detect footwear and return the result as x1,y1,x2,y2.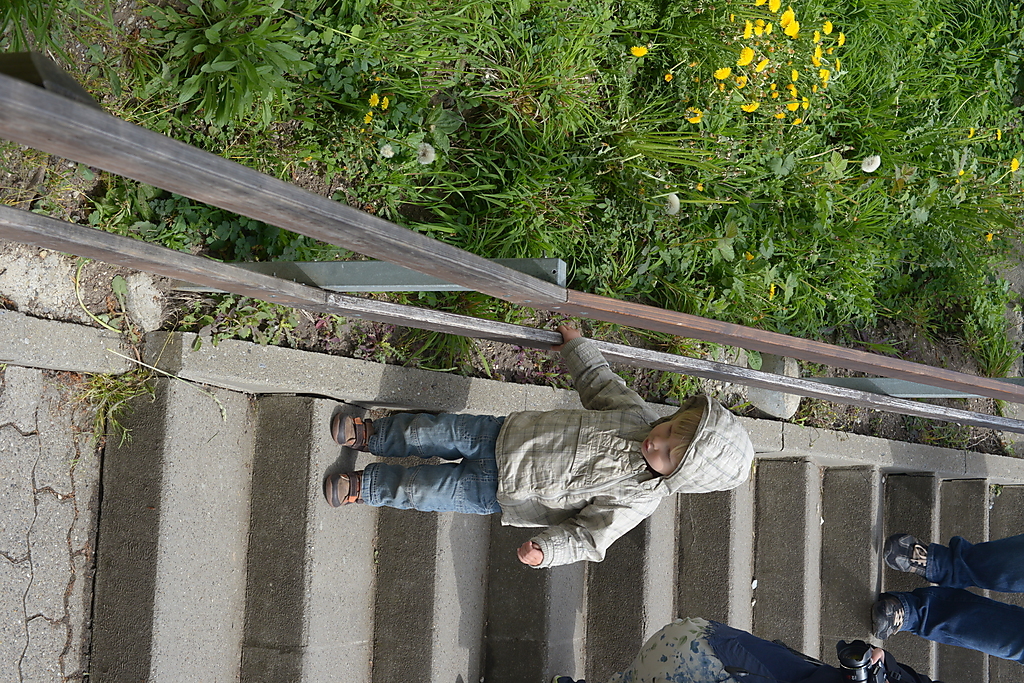
323,471,365,509.
